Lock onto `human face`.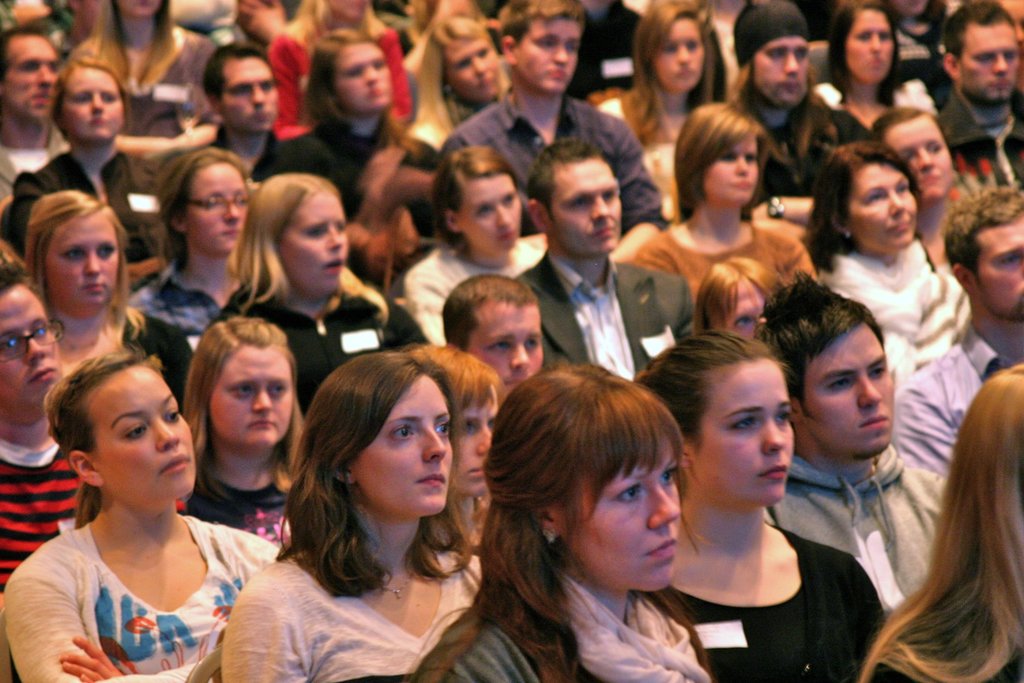
Locked: [x1=845, y1=6, x2=897, y2=88].
